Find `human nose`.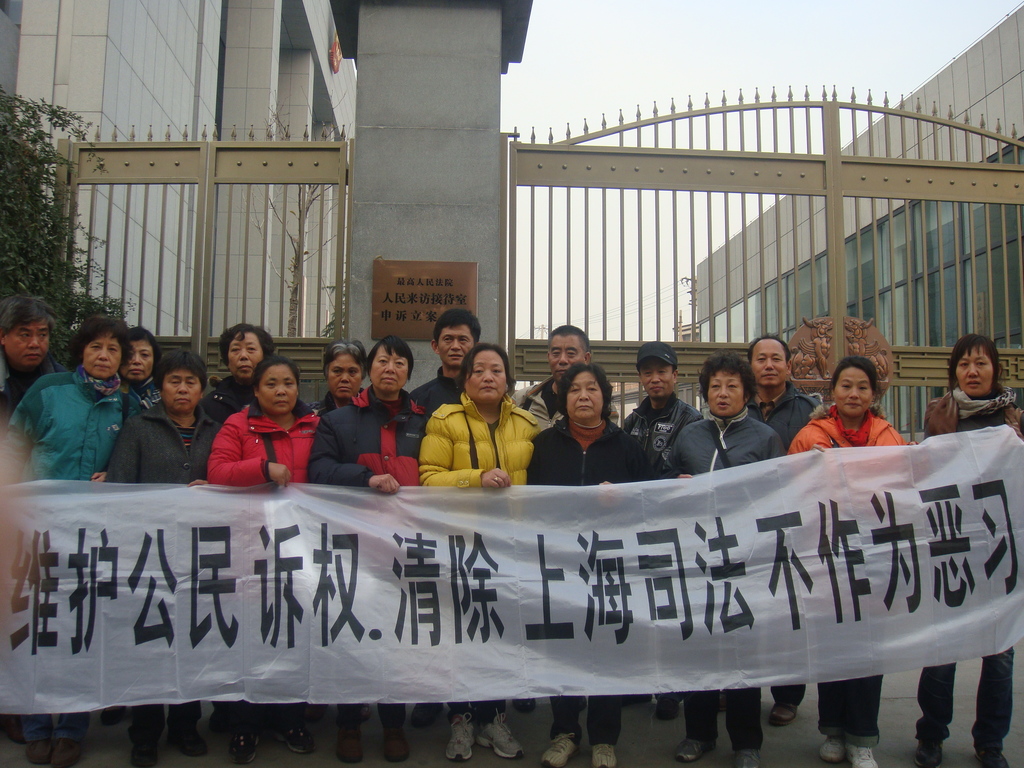
970,363,977,375.
